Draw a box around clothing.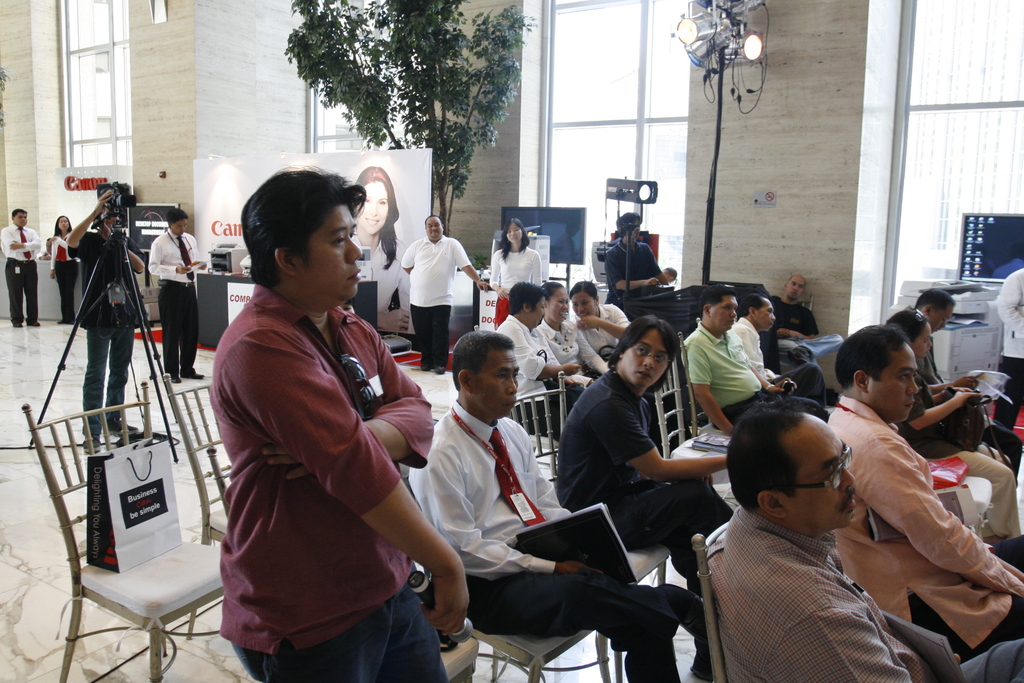
[x1=0, y1=219, x2=42, y2=334].
